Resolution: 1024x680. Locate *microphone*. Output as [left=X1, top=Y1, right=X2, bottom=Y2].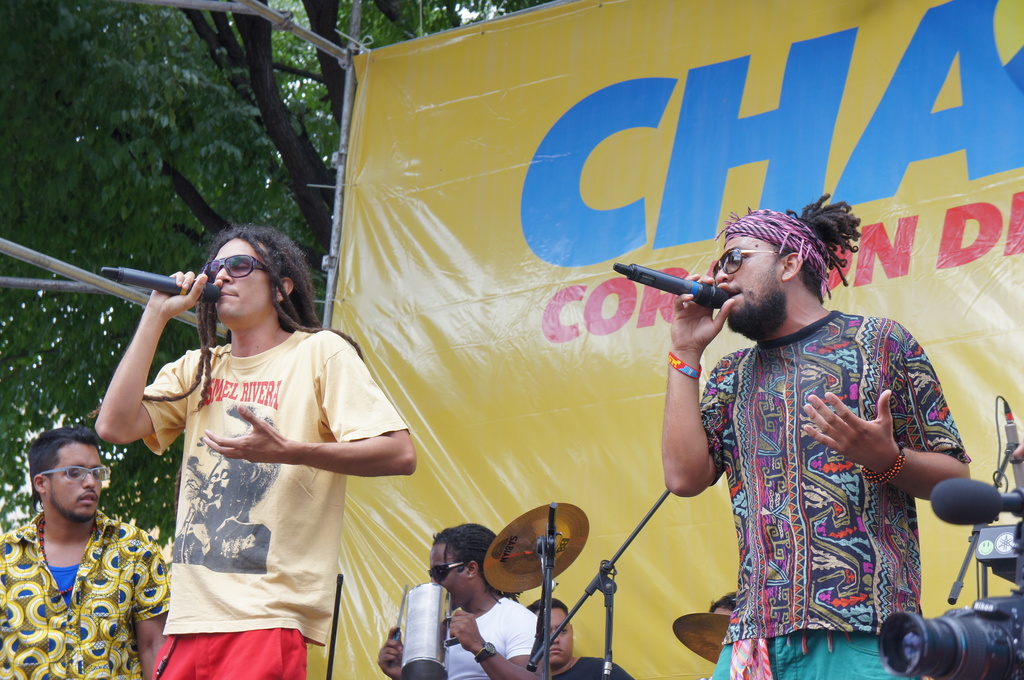
[left=611, top=248, right=734, bottom=324].
